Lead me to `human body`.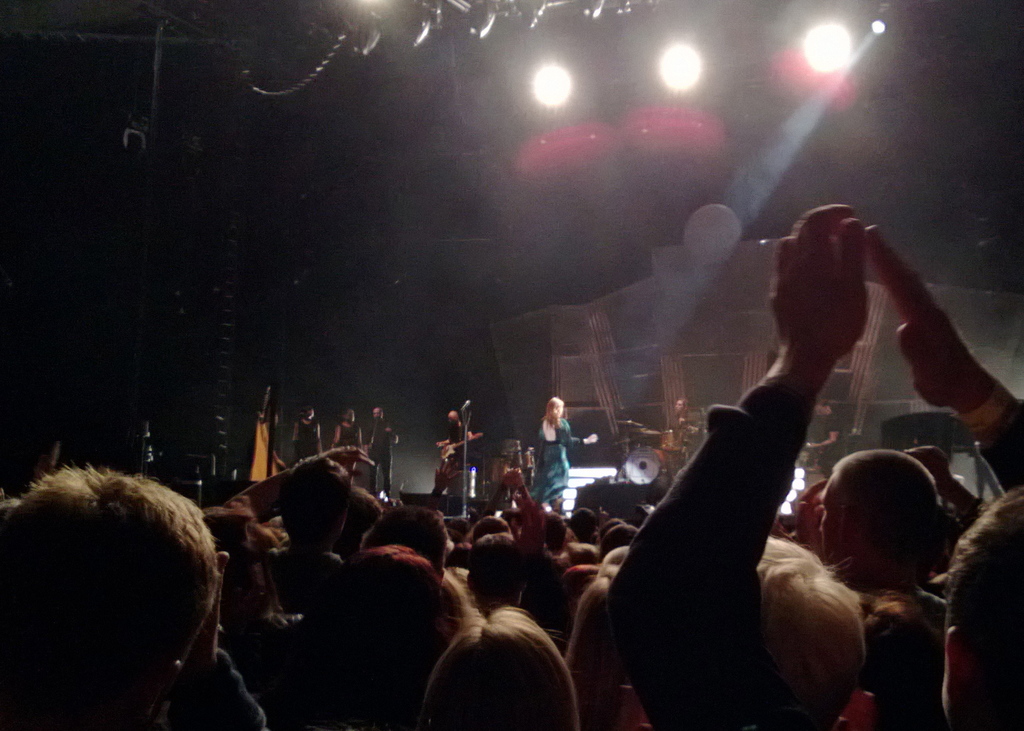
Lead to 611:204:1023:730.
